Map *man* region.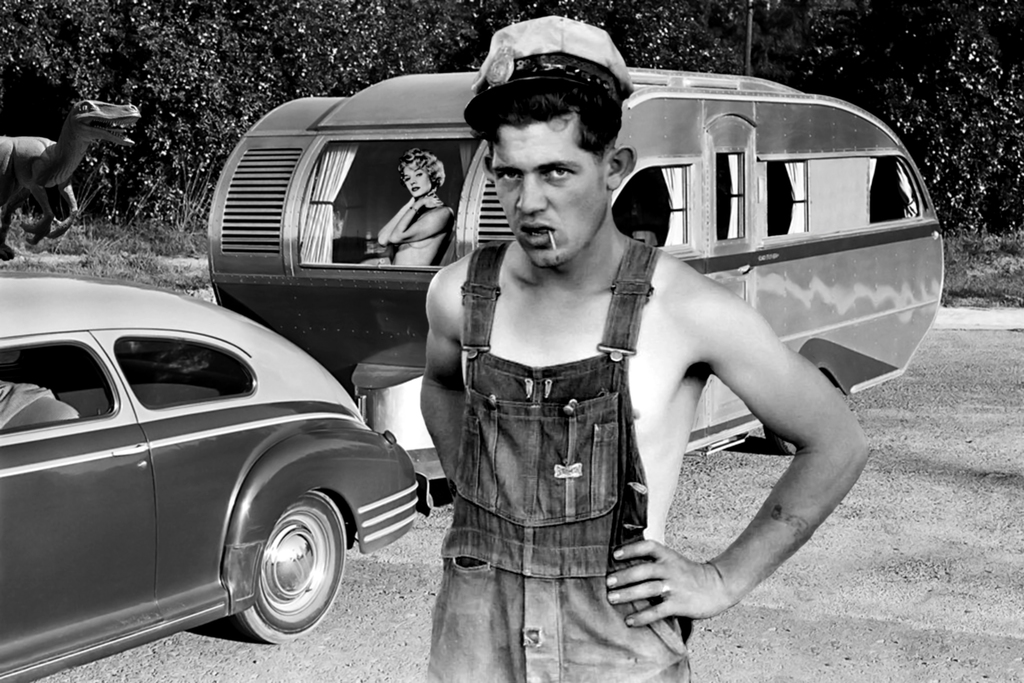
Mapped to (left=422, top=17, right=872, bottom=682).
